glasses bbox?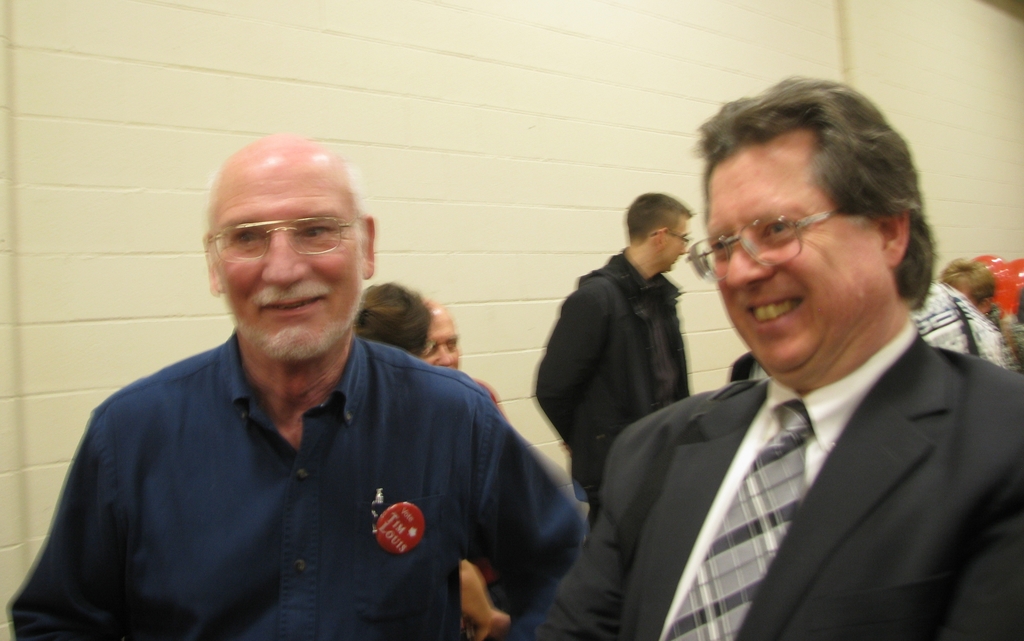
bbox=[204, 203, 358, 262]
